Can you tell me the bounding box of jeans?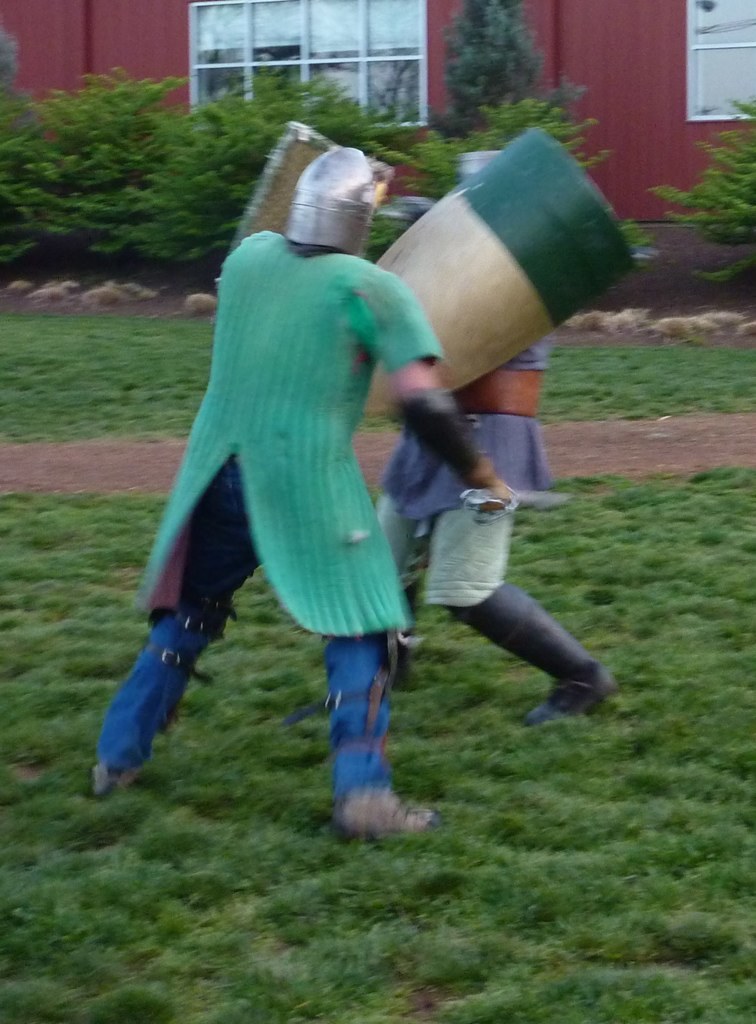
[left=96, top=513, right=392, bottom=790].
